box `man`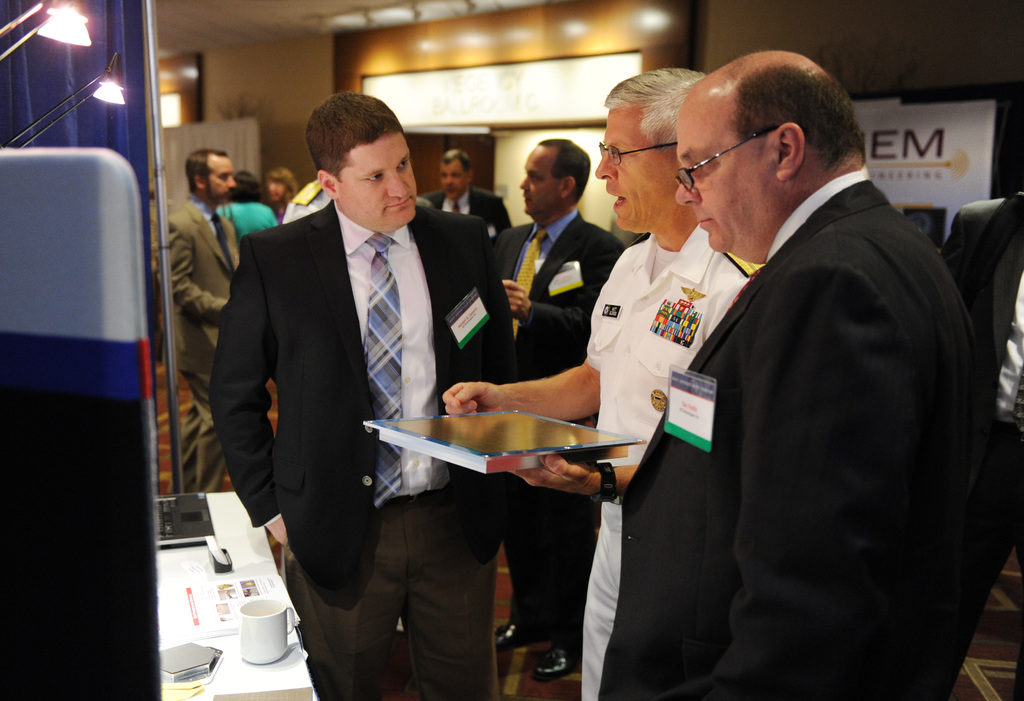
490,139,625,684
